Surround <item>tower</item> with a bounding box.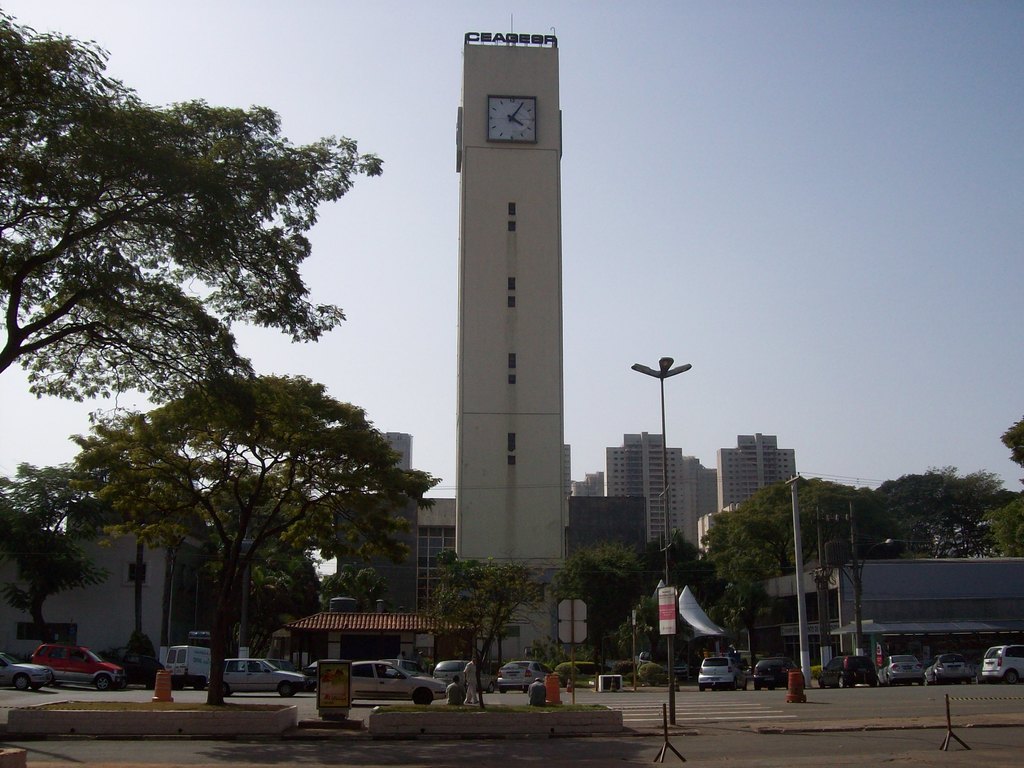
bbox=[715, 435, 799, 515].
